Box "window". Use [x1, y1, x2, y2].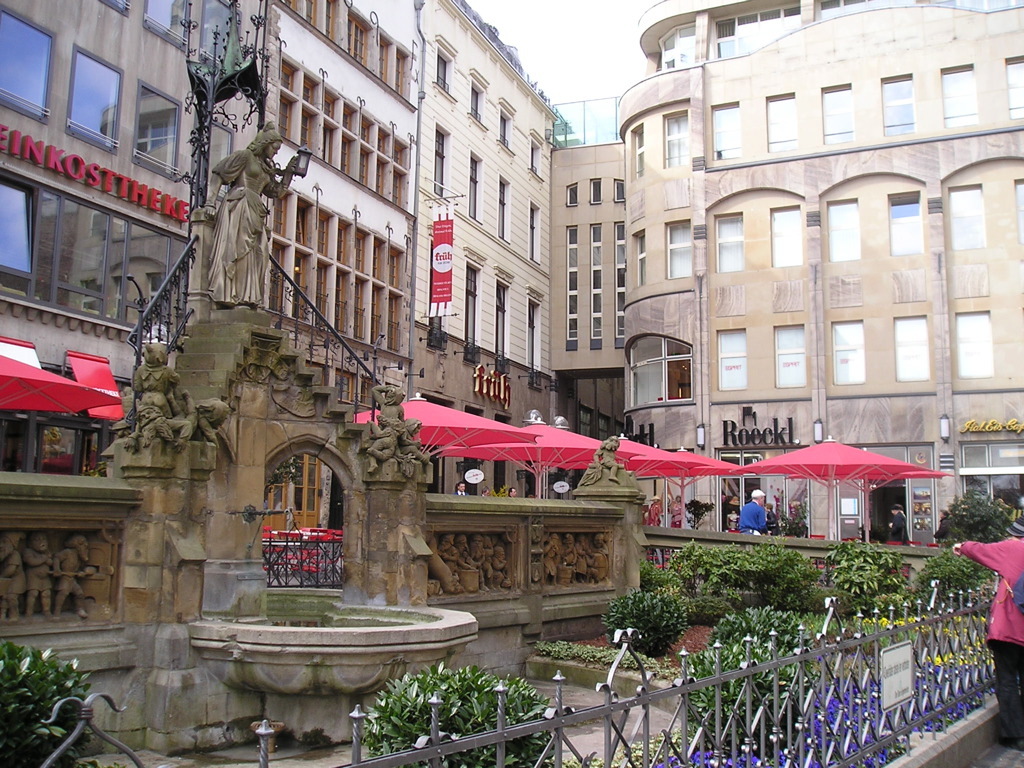
[34, 194, 110, 317].
